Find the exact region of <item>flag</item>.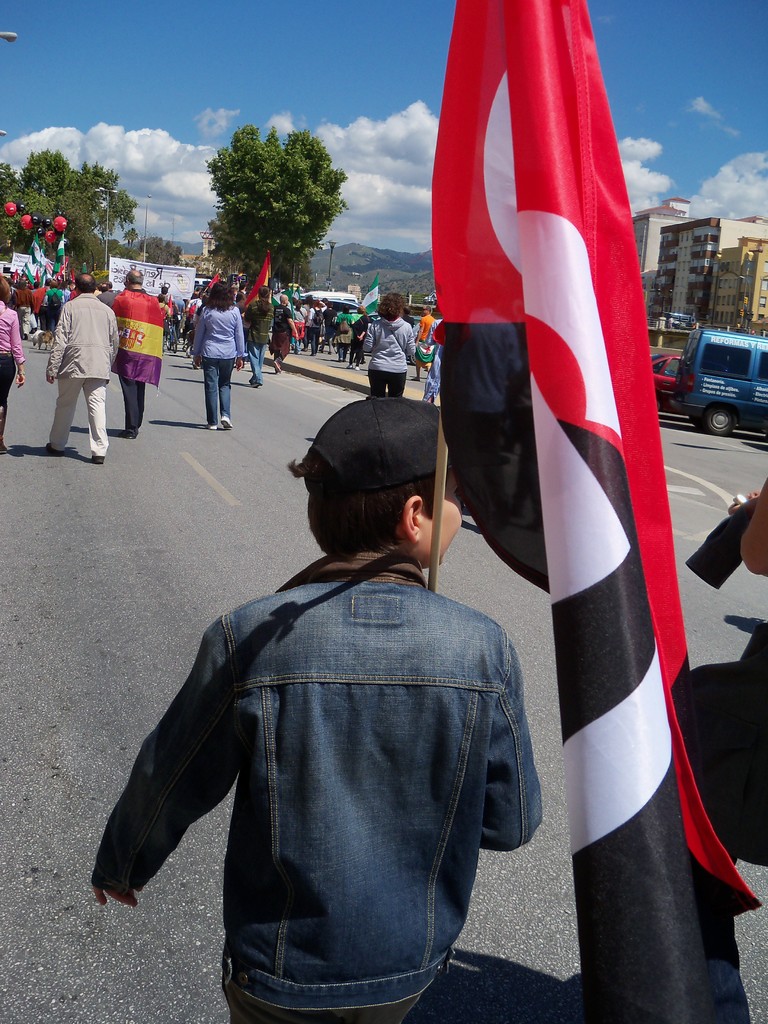
Exact region: <bbox>17, 267, 34, 283</bbox>.
